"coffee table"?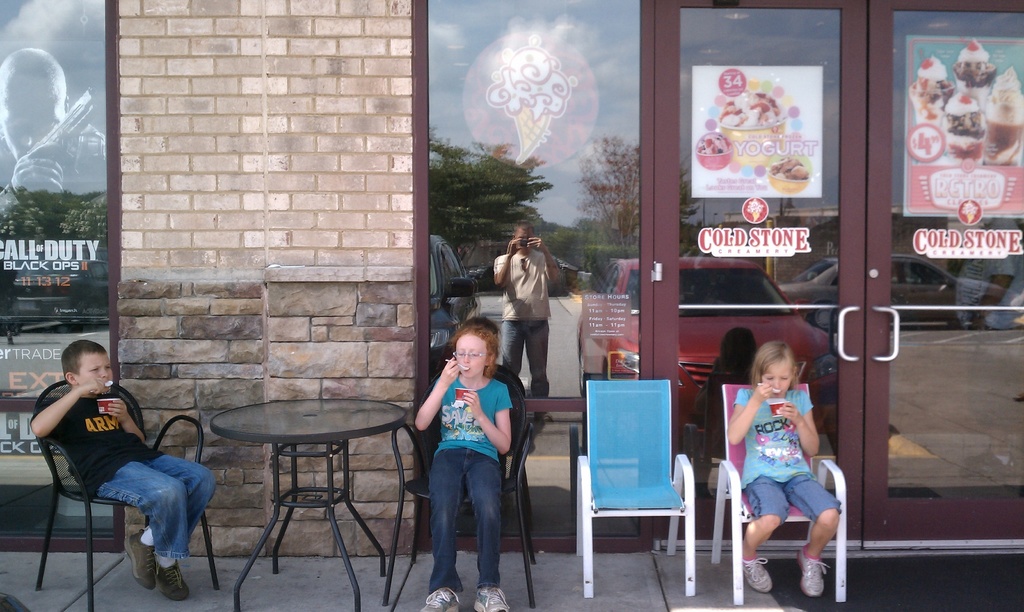
[212,383,396,595]
